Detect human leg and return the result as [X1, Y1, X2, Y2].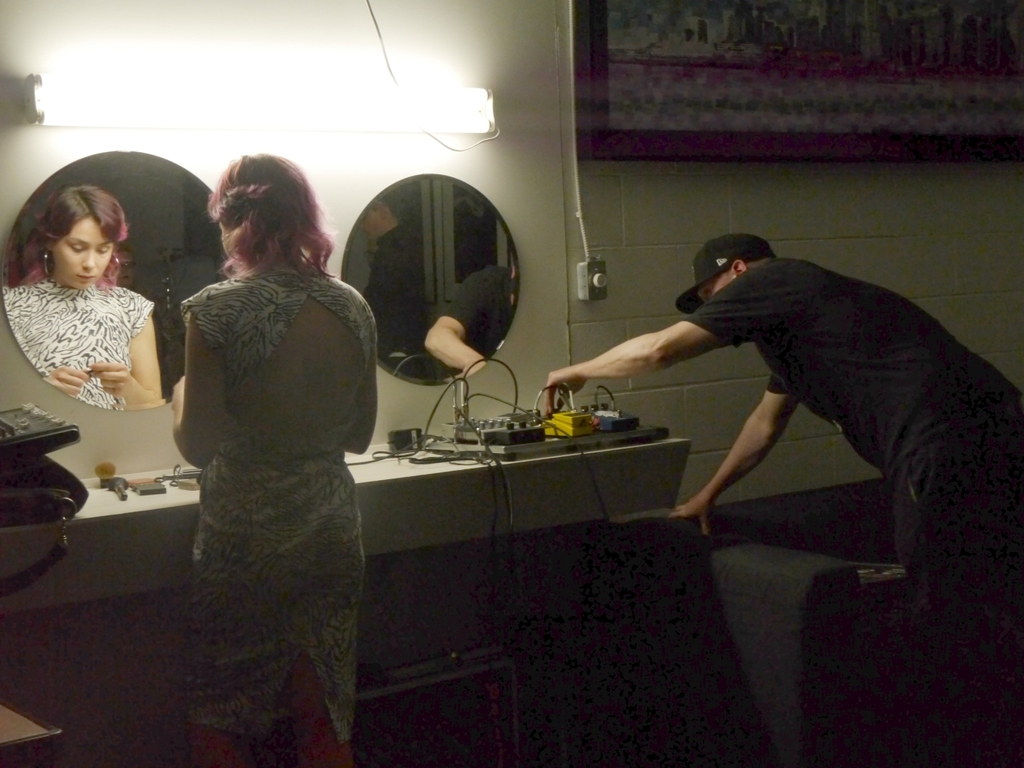
[893, 402, 1023, 766].
